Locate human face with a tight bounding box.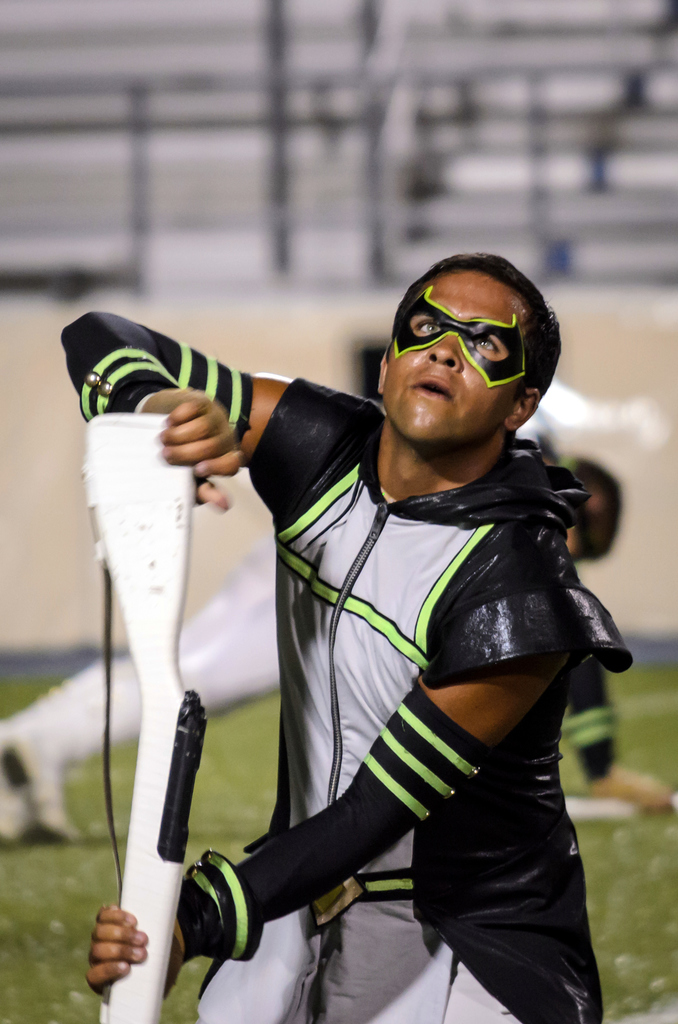
left=386, top=271, right=521, bottom=451.
